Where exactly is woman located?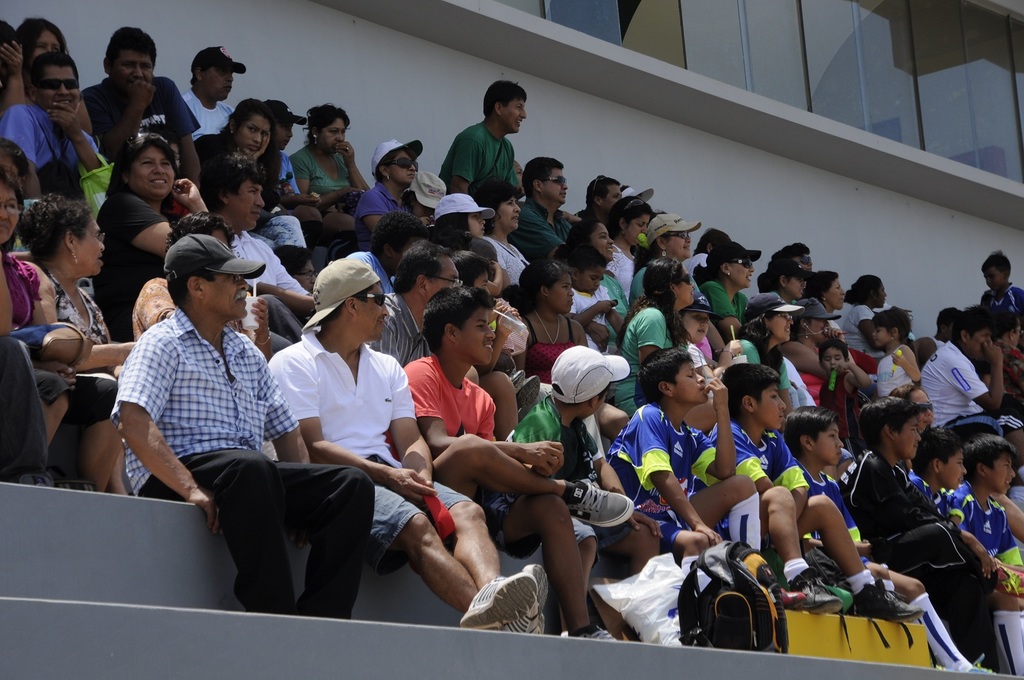
Its bounding box is 569,212,630,326.
